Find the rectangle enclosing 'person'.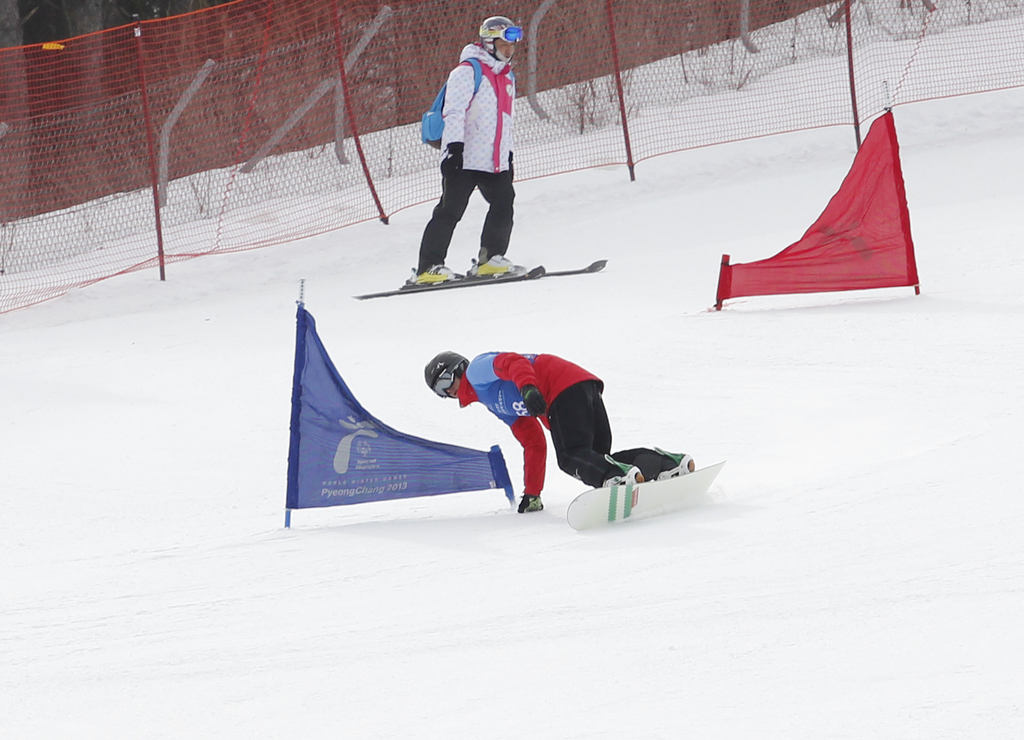
423,349,691,519.
